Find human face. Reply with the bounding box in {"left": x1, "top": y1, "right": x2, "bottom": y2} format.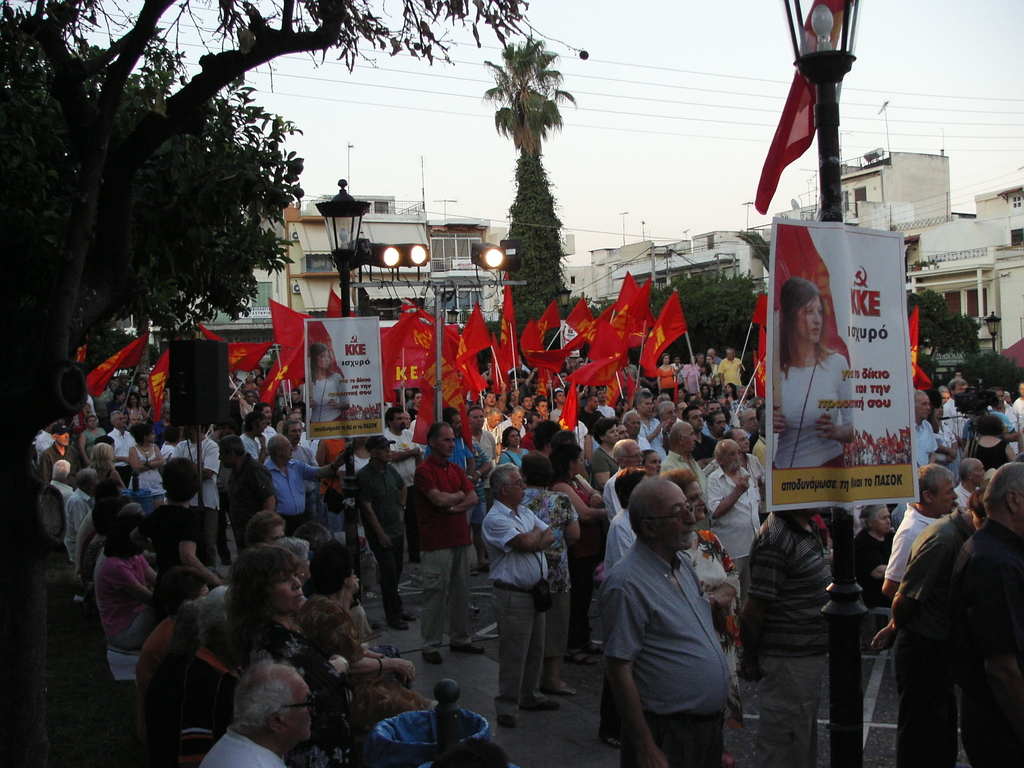
{"left": 969, "top": 463, "right": 980, "bottom": 484}.
